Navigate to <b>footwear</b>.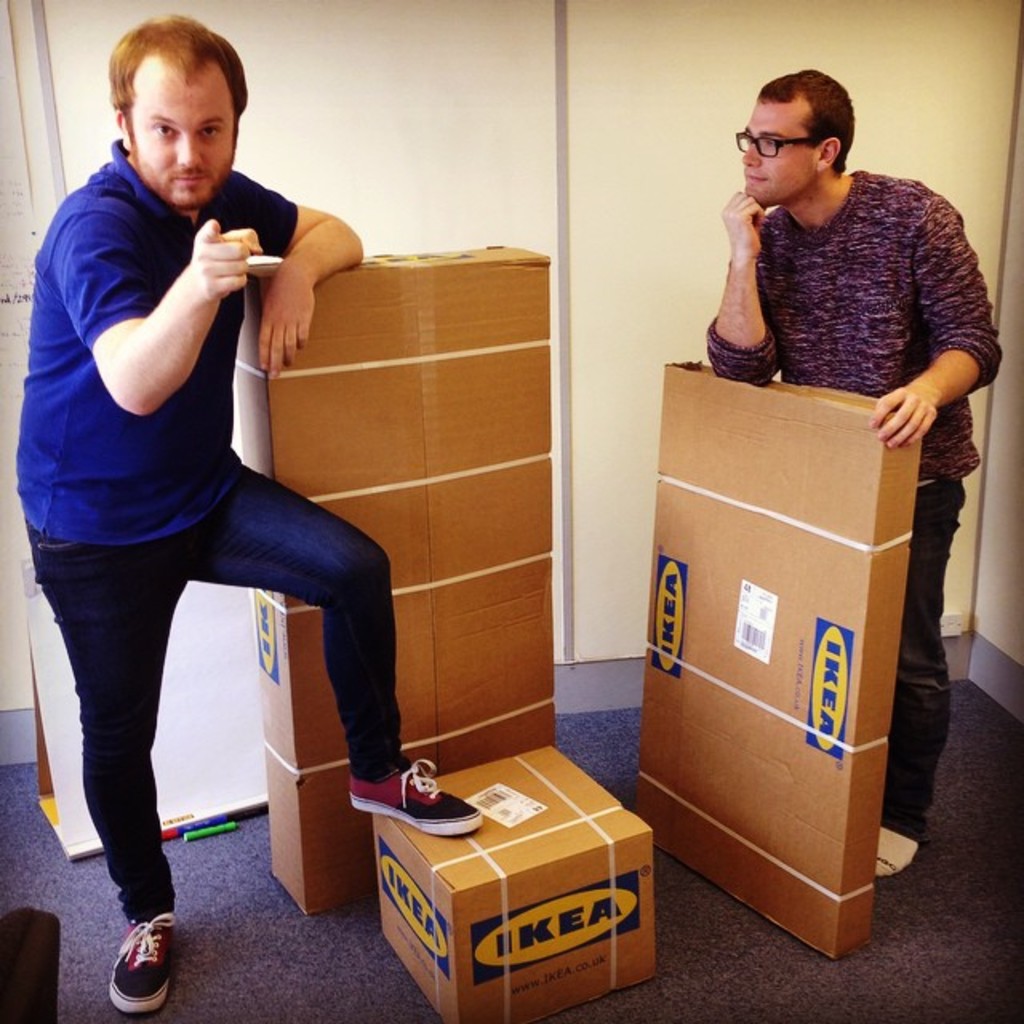
Navigation target: bbox(346, 765, 483, 840).
